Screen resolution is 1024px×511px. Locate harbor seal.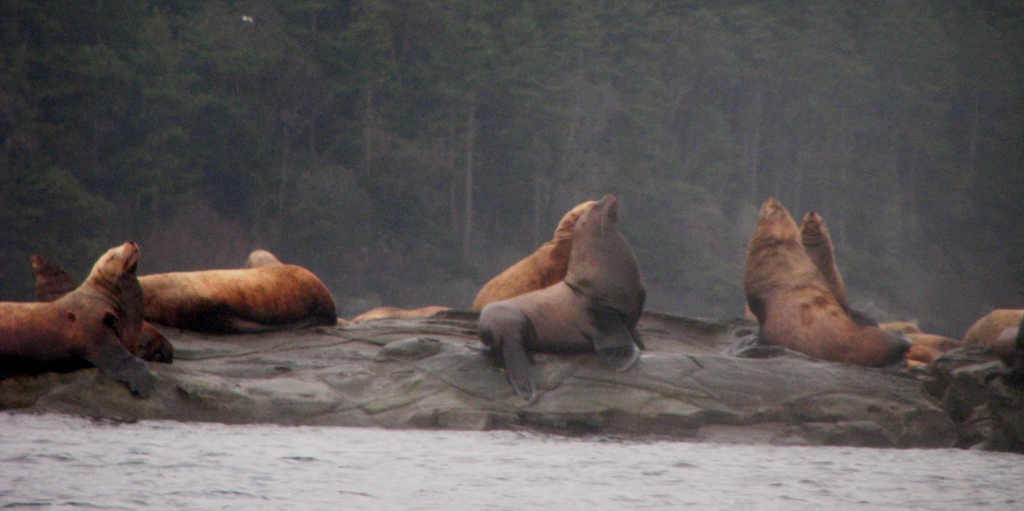
<bbox>480, 203, 593, 314</bbox>.
